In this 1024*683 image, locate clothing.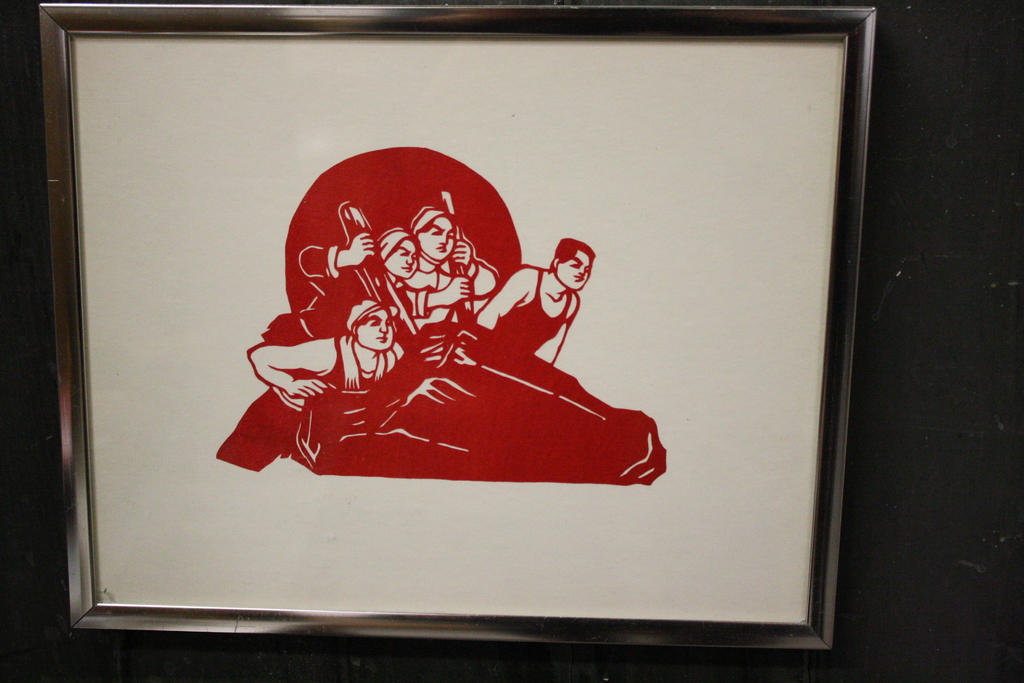
Bounding box: box(403, 254, 479, 328).
